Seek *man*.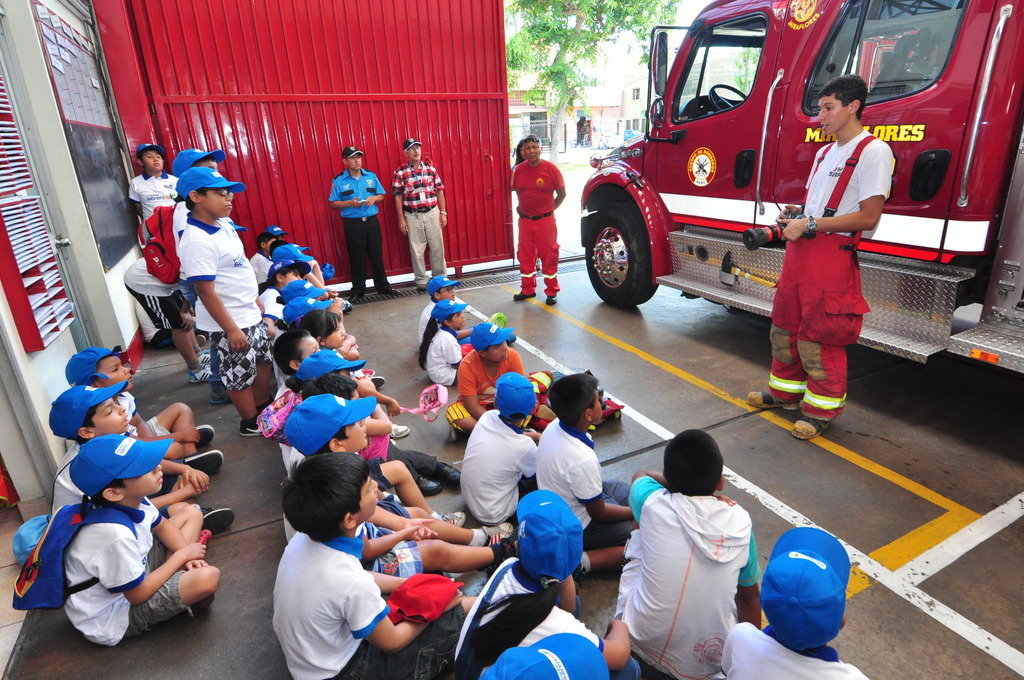
bbox=(394, 140, 454, 288).
